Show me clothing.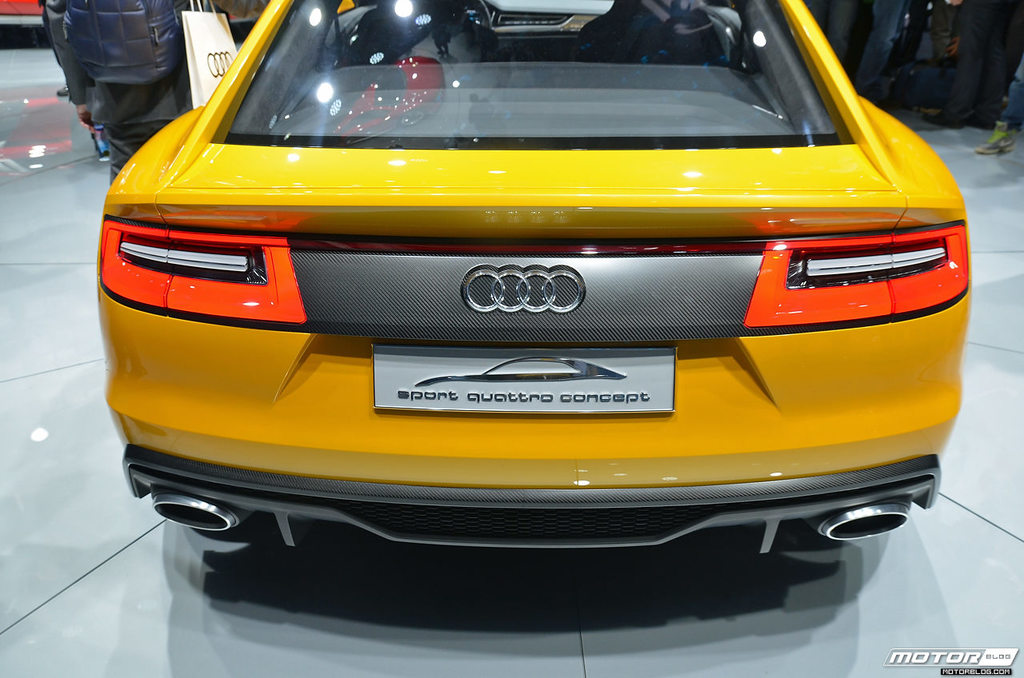
clothing is here: l=26, t=0, r=210, b=142.
